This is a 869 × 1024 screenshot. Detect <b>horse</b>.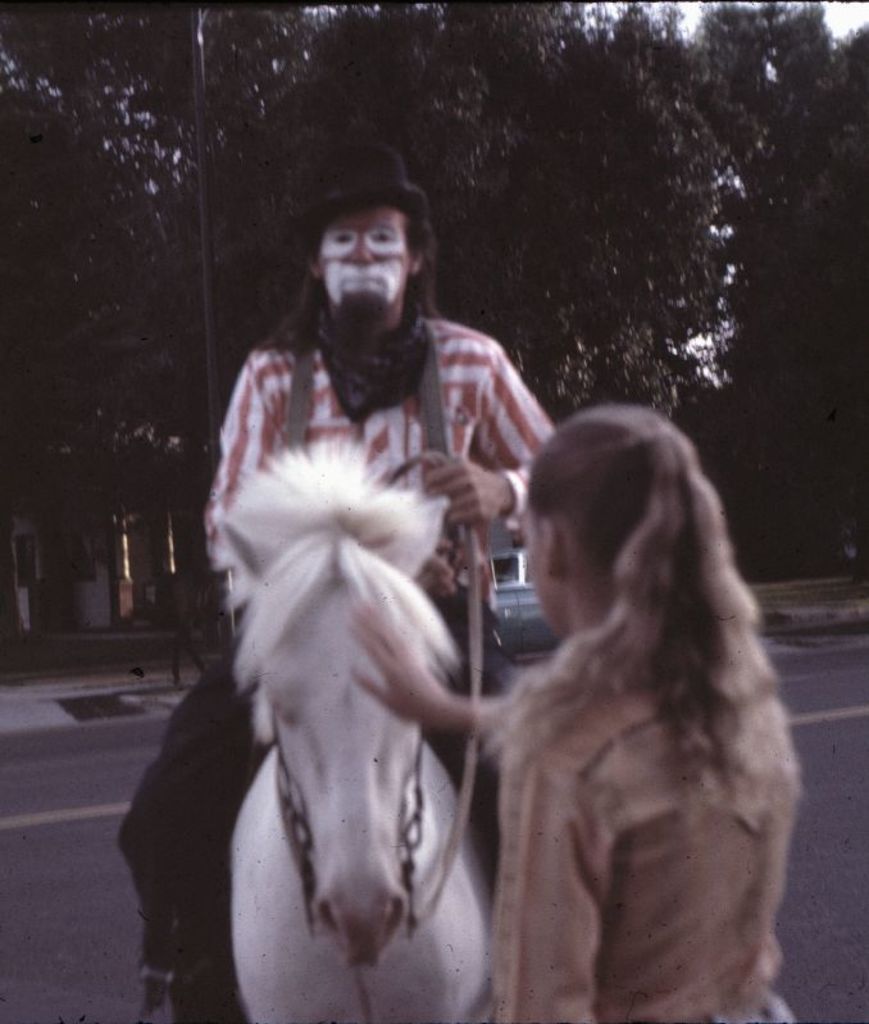
box=[226, 436, 501, 1023].
